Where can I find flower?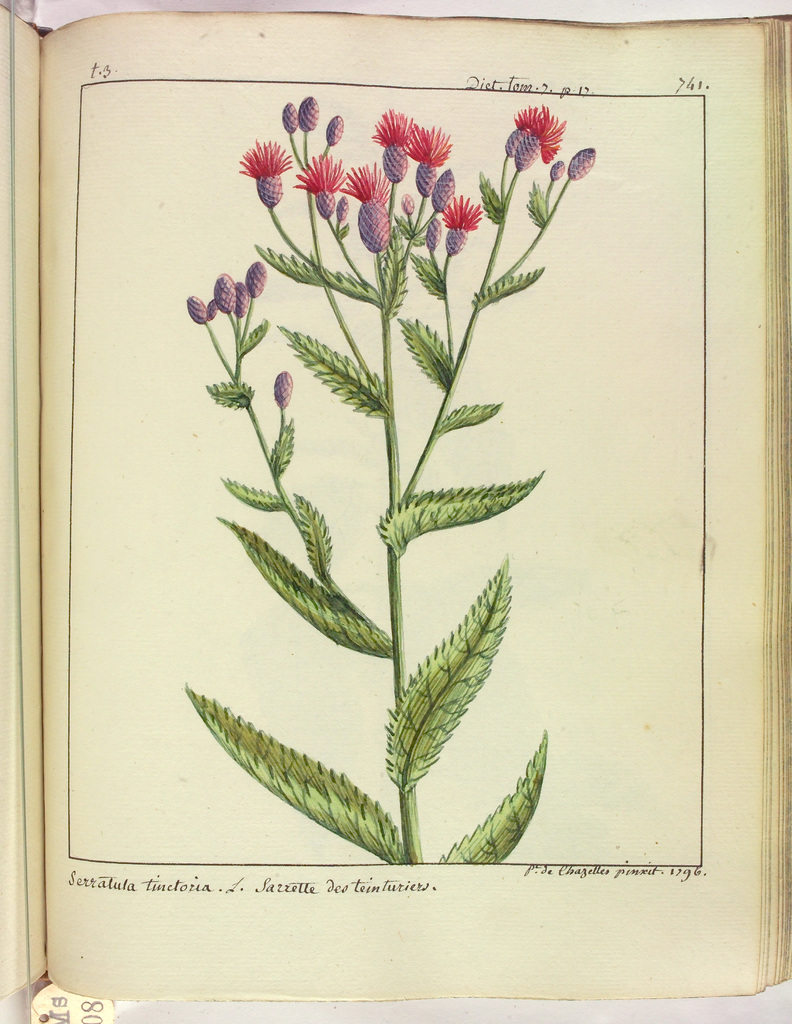
You can find it at rect(506, 100, 543, 156).
